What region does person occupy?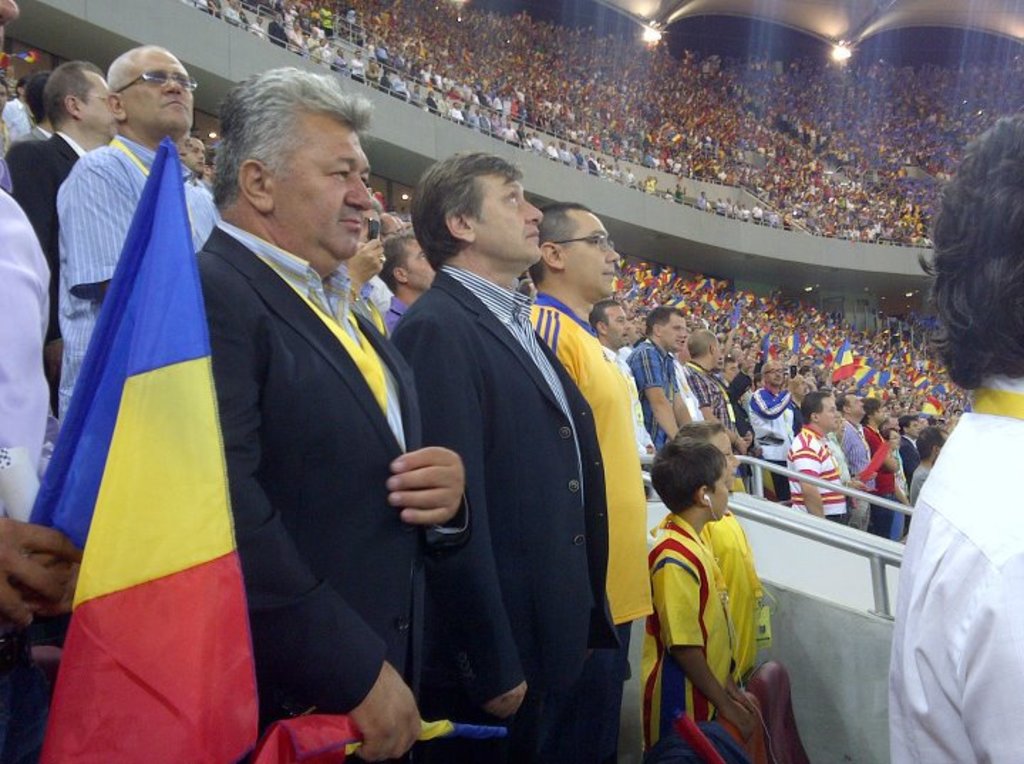
[x1=51, y1=30, x2=195, y2=433].
